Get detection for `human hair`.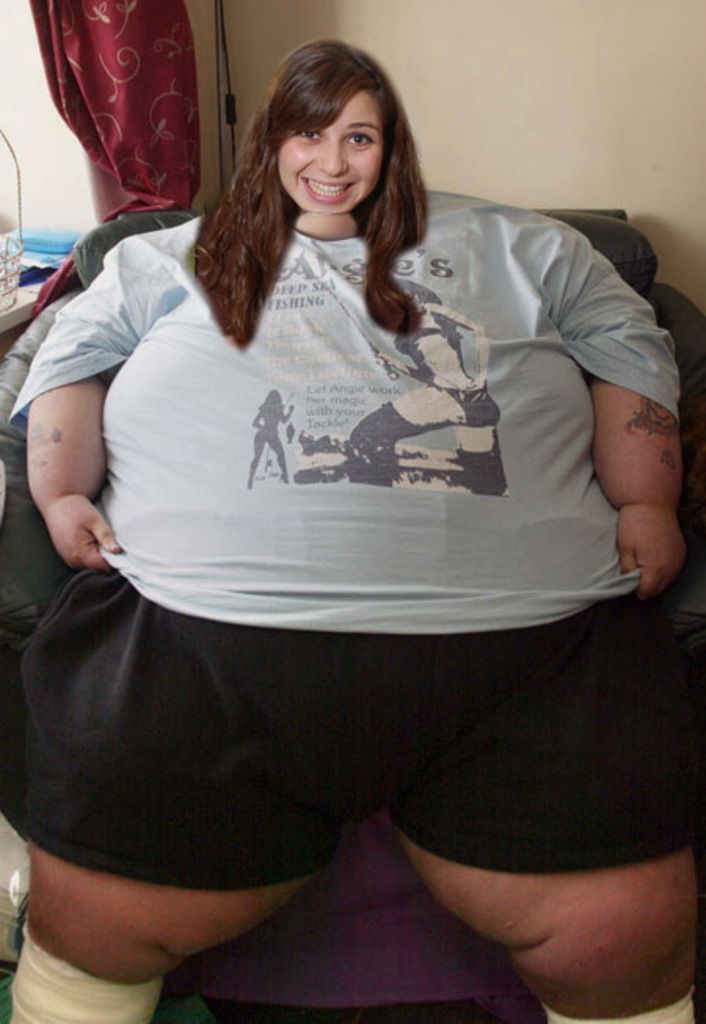
Detection: region(202, 52, 444, 328).
